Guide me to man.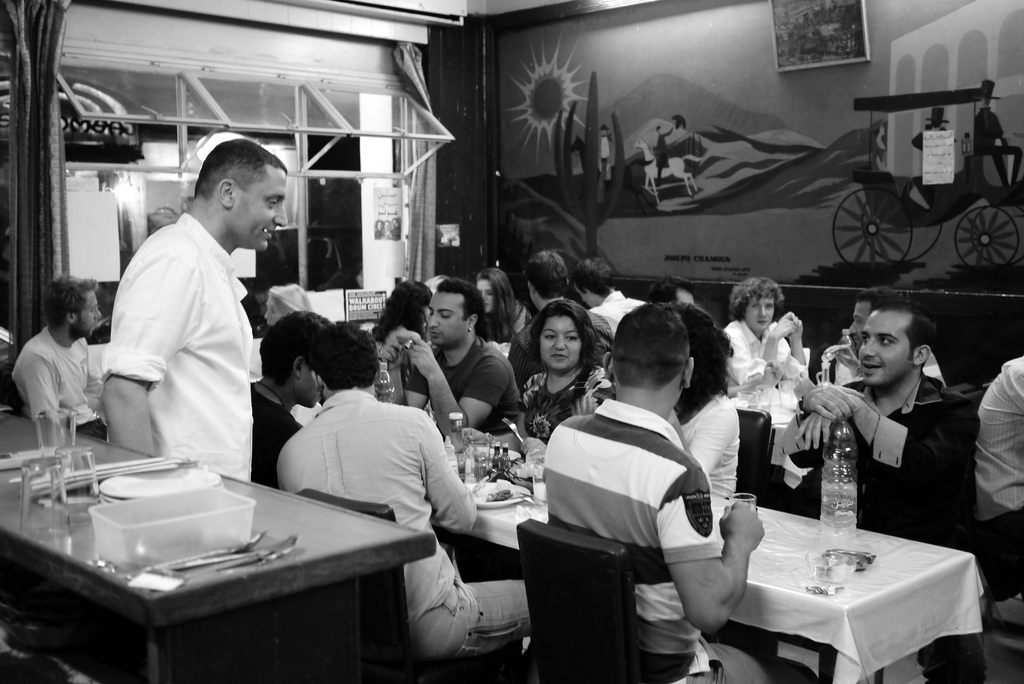
Guidance: bbox=[570, 252, 637, 346].
